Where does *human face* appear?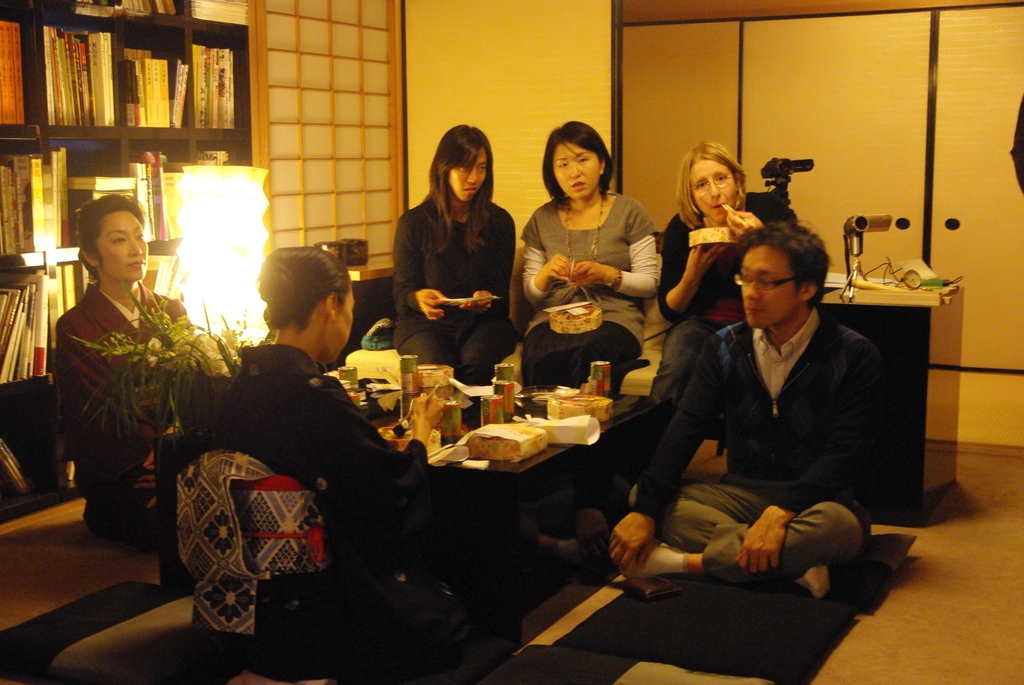
Appears at [left=333, top=282, right=354, bottom=365].
